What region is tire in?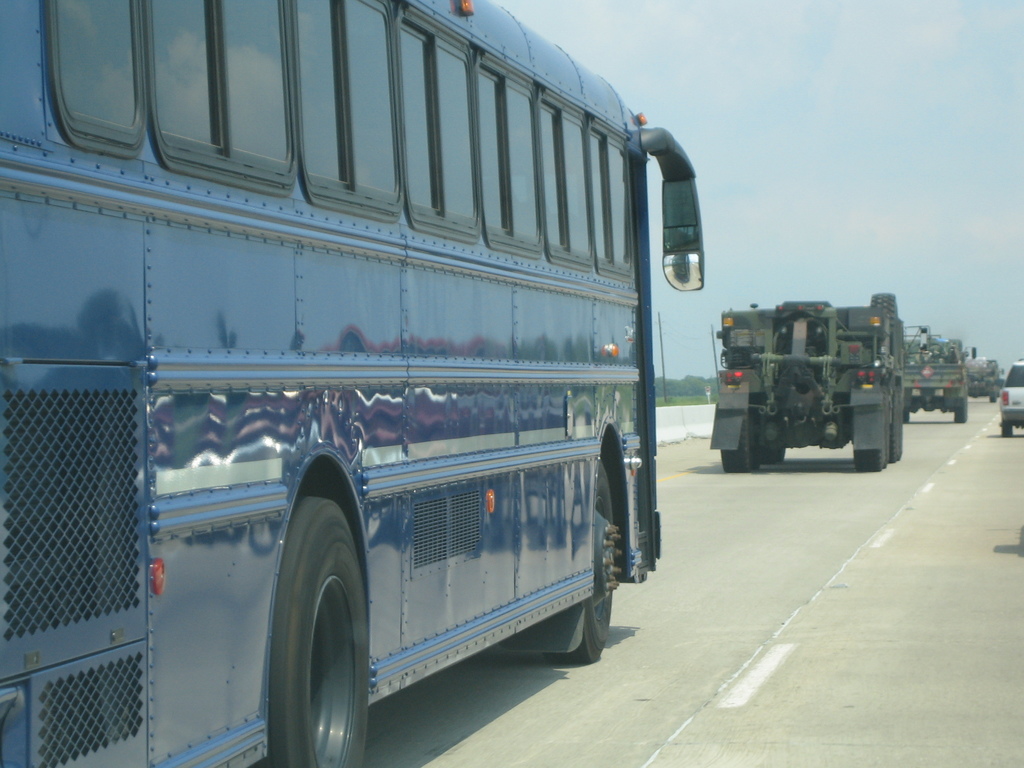
(578,460,618,667).
